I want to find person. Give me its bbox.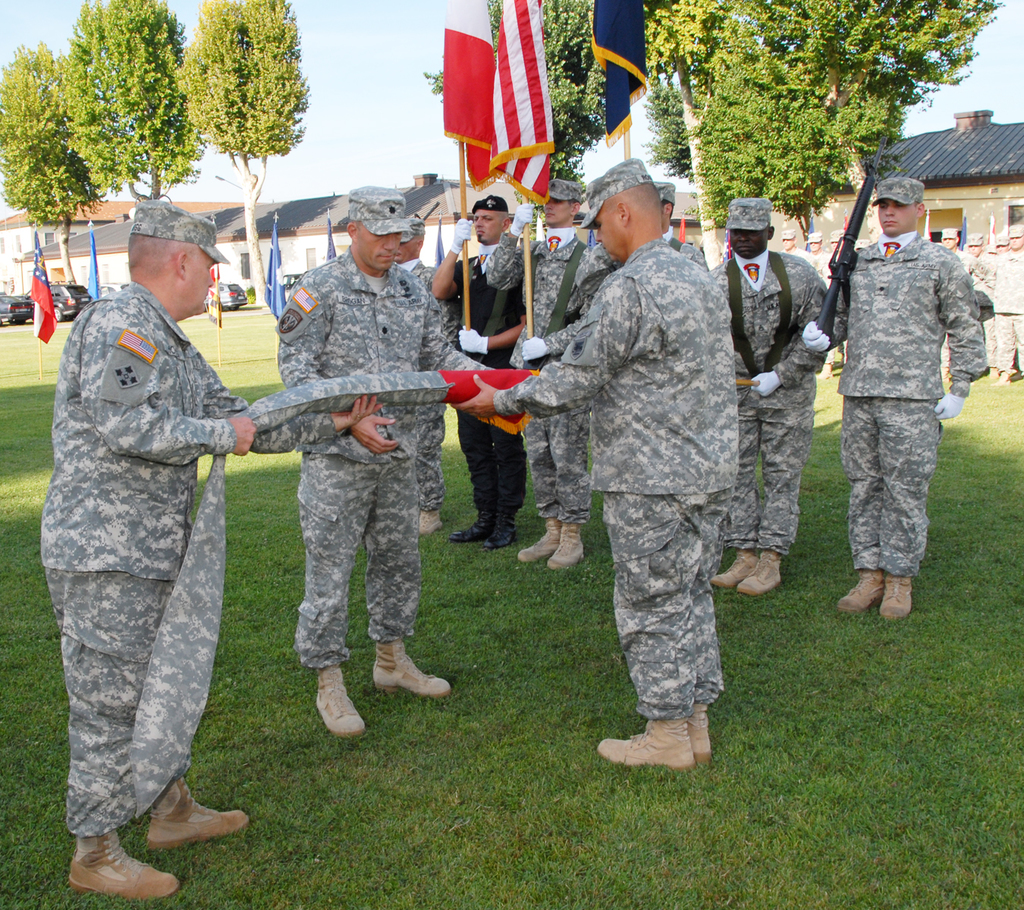
bbox=(566, 171, 711, 304).
